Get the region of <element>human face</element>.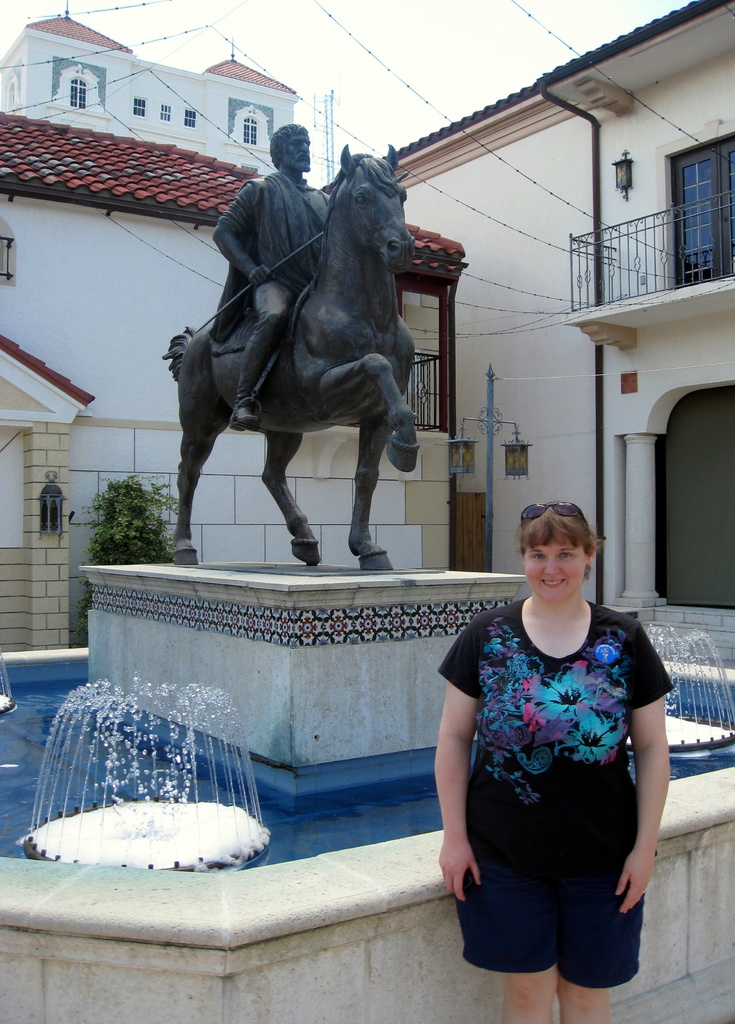
bbox=(283, 132, 314, 168).
